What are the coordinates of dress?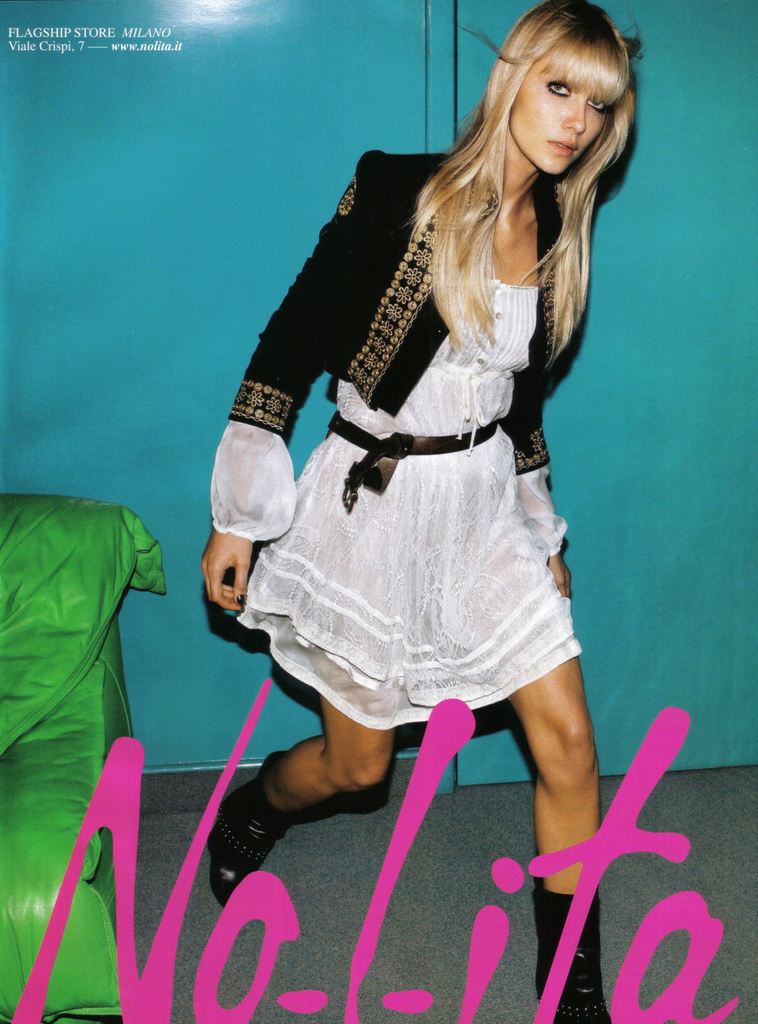
bbox=[214, 153, 583, 729].
